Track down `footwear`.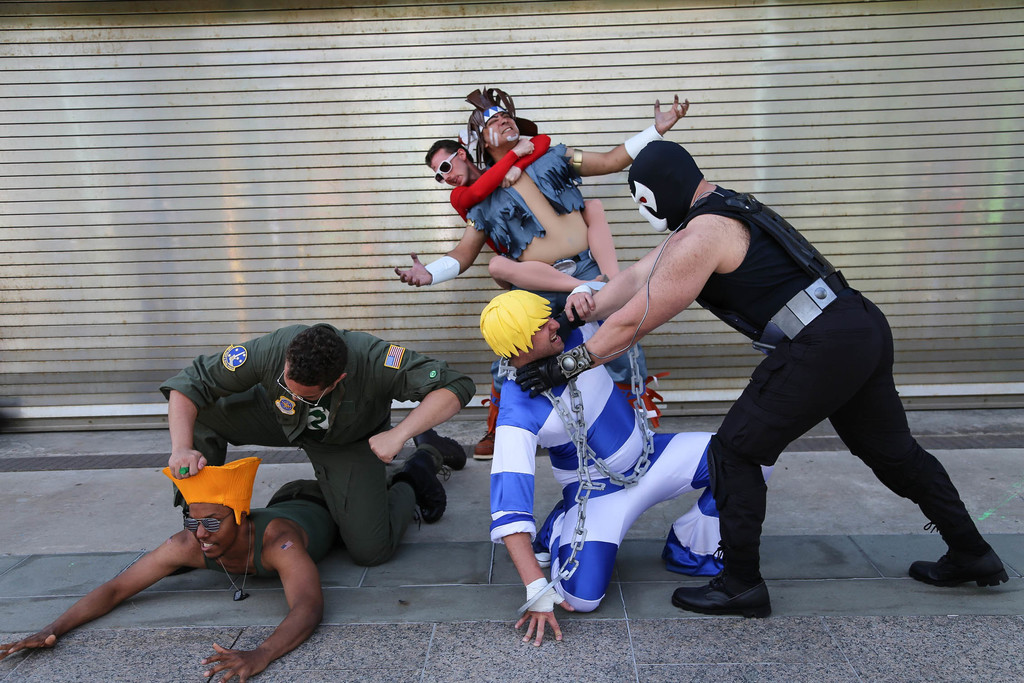
Tracked to select_region(406, 456, 447, 524).
